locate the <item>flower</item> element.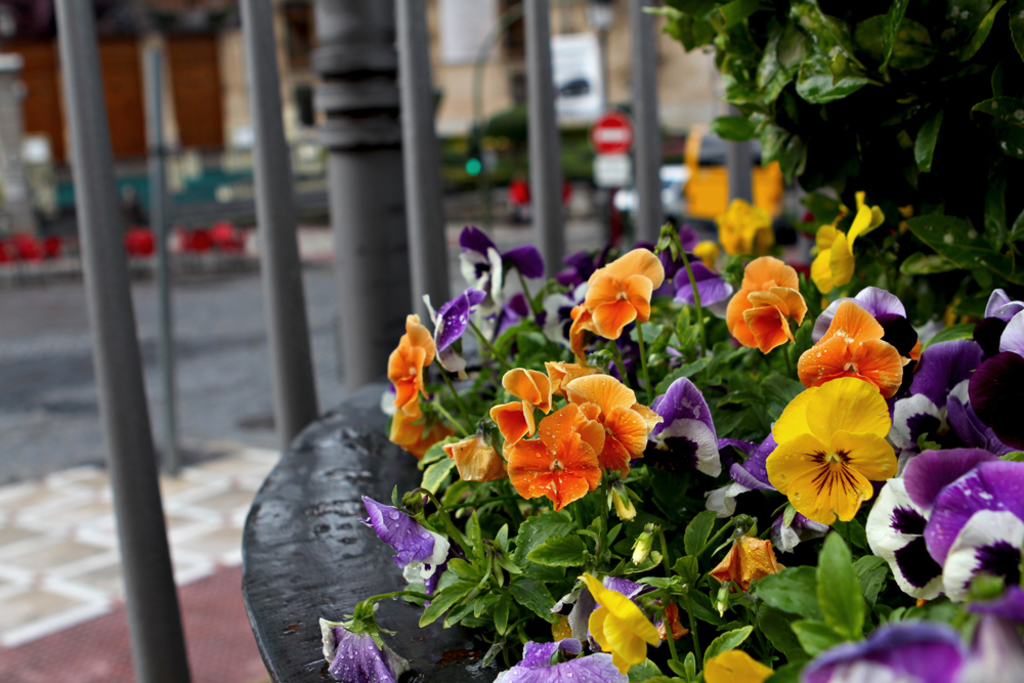
Element bbox: (628, 521, 658, 566).
